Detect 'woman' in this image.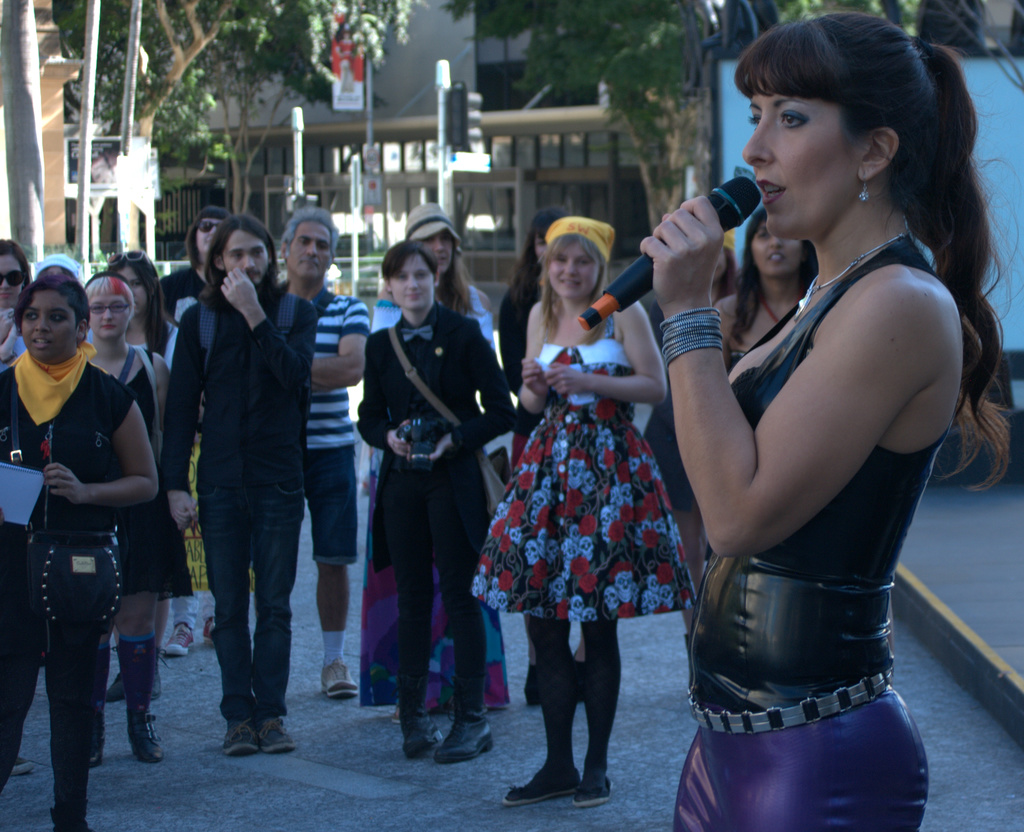
Detection: Rect(75, 272, 175, 767).
